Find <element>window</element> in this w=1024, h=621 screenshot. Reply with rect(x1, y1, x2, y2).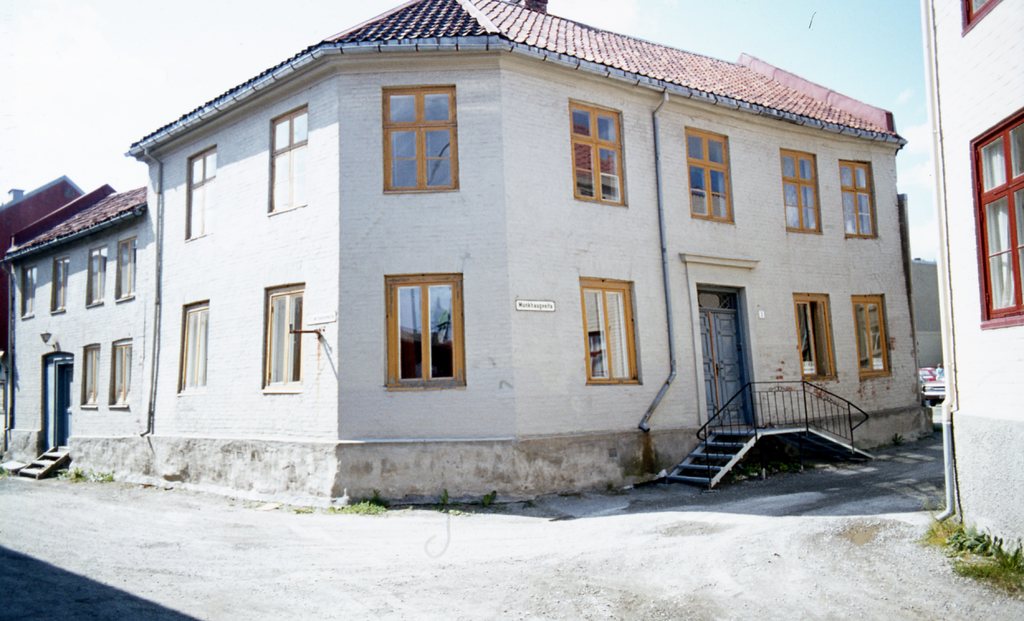
rect(569, 91, 627, 208).
